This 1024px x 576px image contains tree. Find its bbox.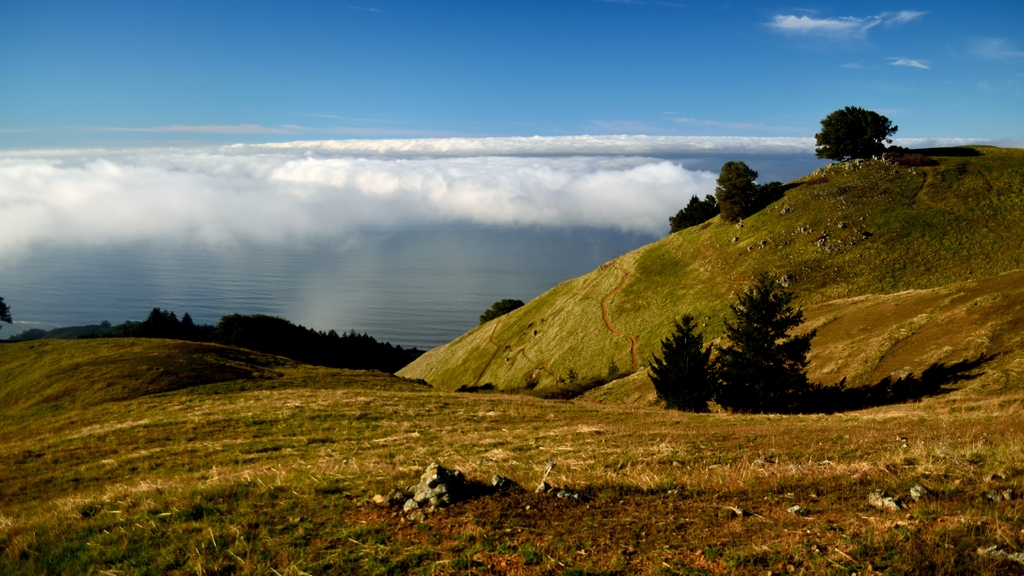
x1=647 y1=309 x2=719 y2=414.
